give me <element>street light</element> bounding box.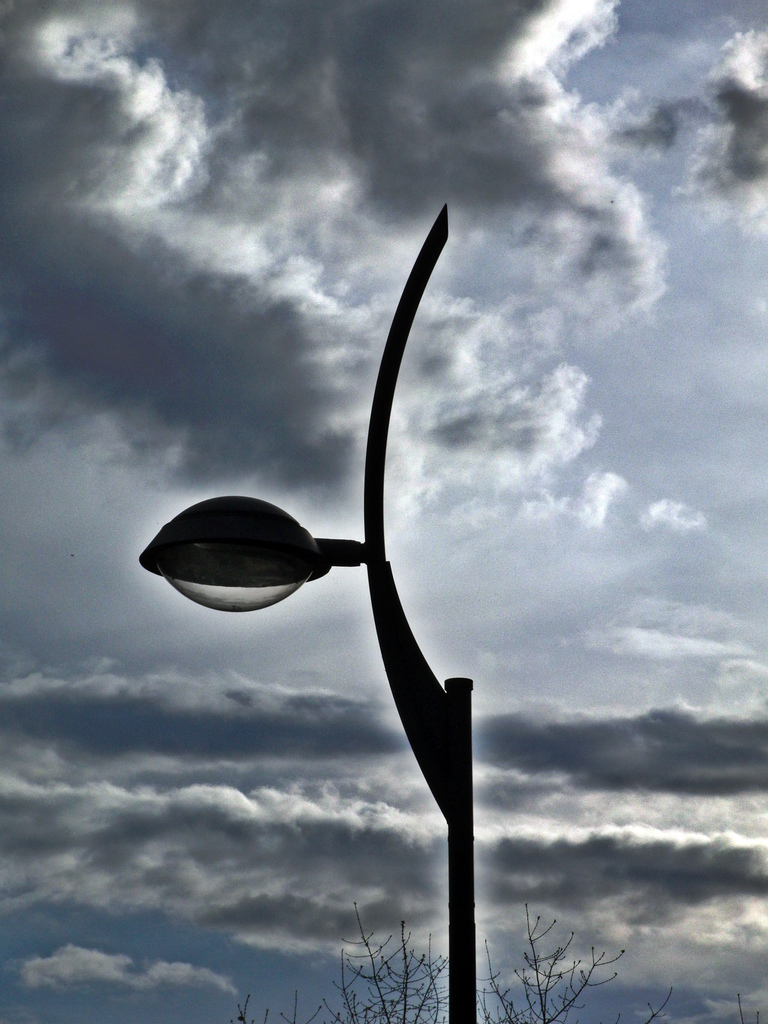
156:154:525:1023.
